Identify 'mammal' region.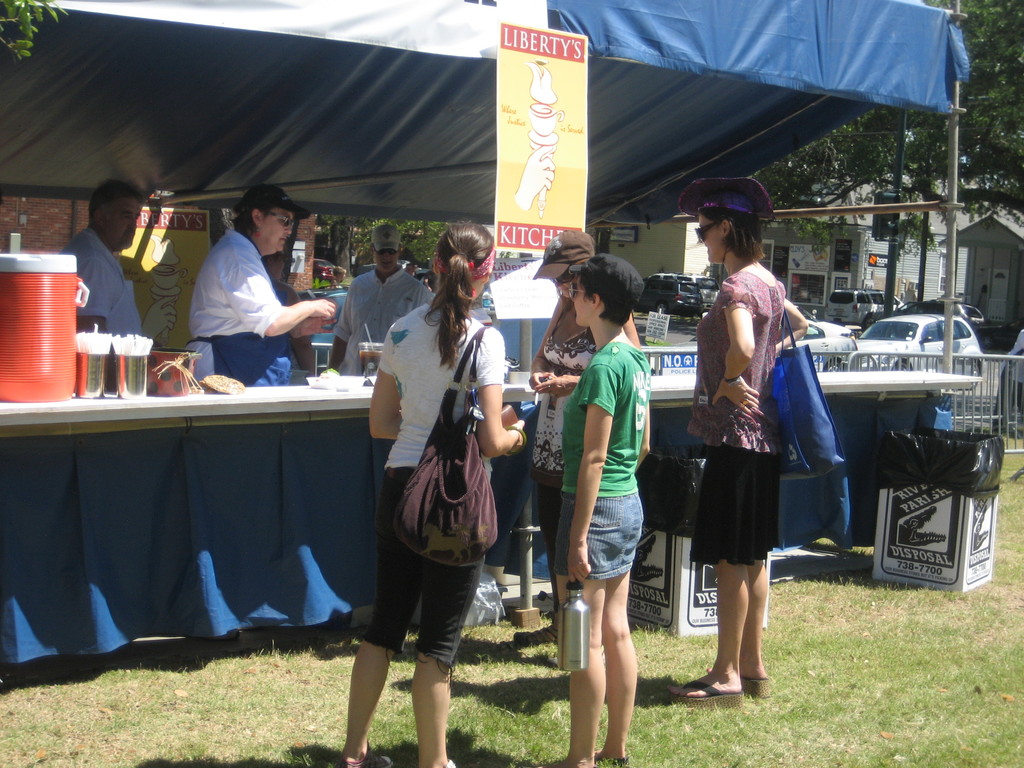
Region: detection(422, 278, 434, 291).
